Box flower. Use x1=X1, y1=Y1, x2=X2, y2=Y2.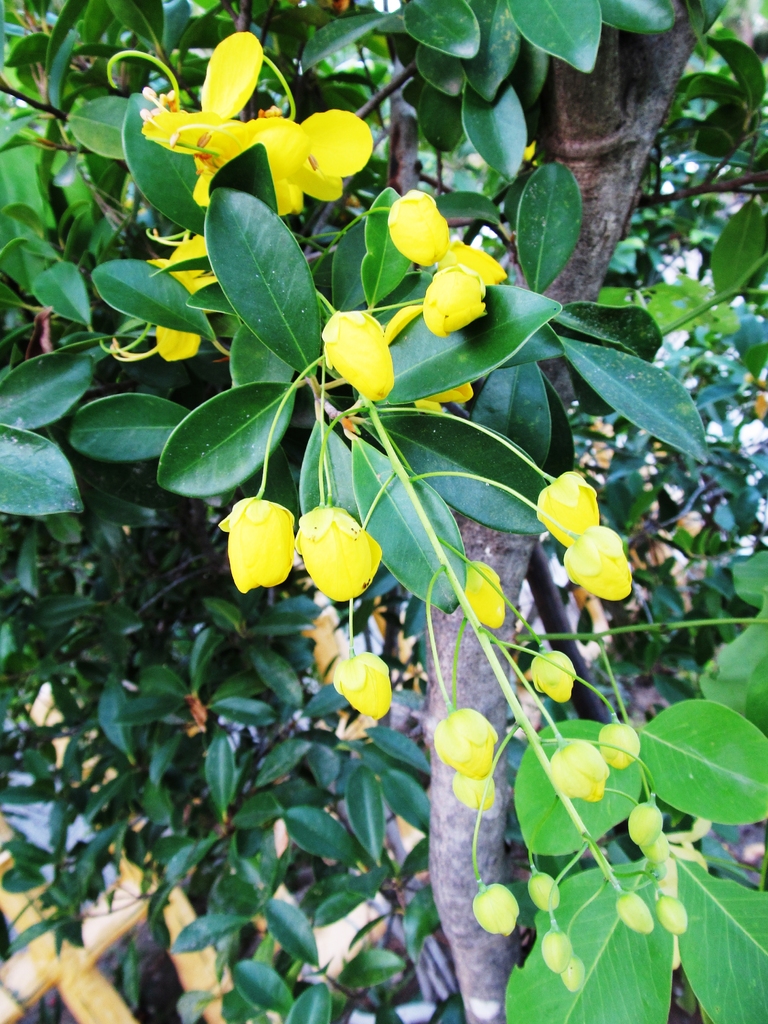
x1=472, y1=879, x2=517, y2=939.
